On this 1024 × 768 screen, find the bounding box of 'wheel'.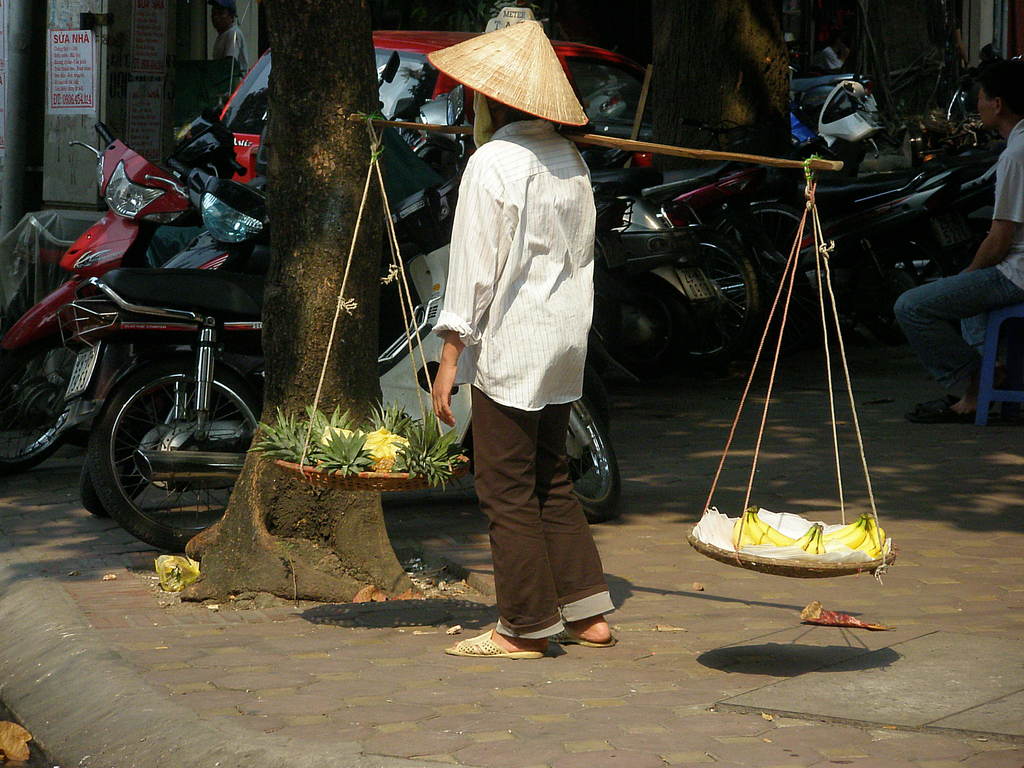
Bounding box: (705, 201, 836, 358).
